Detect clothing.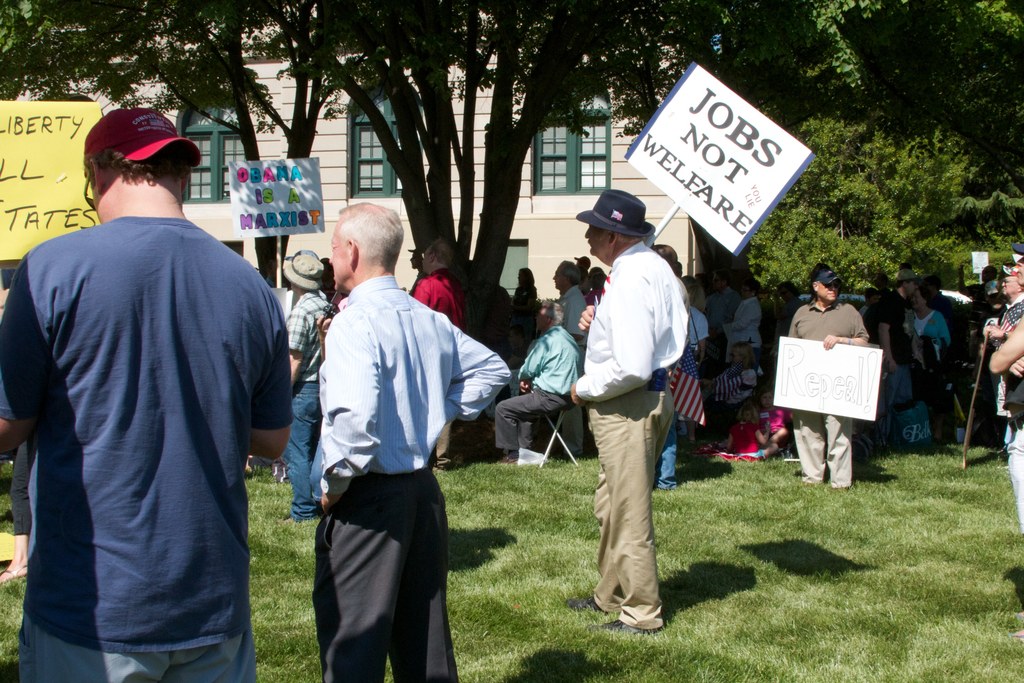
Detected at region(557, 277, 582, 333).
